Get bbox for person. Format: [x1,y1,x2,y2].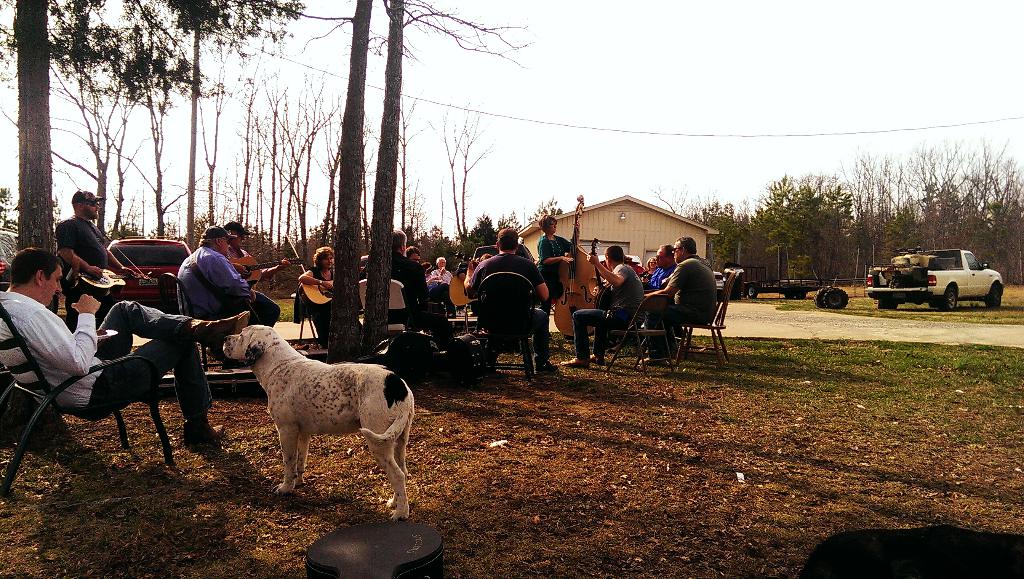
[634,231,725,361].
